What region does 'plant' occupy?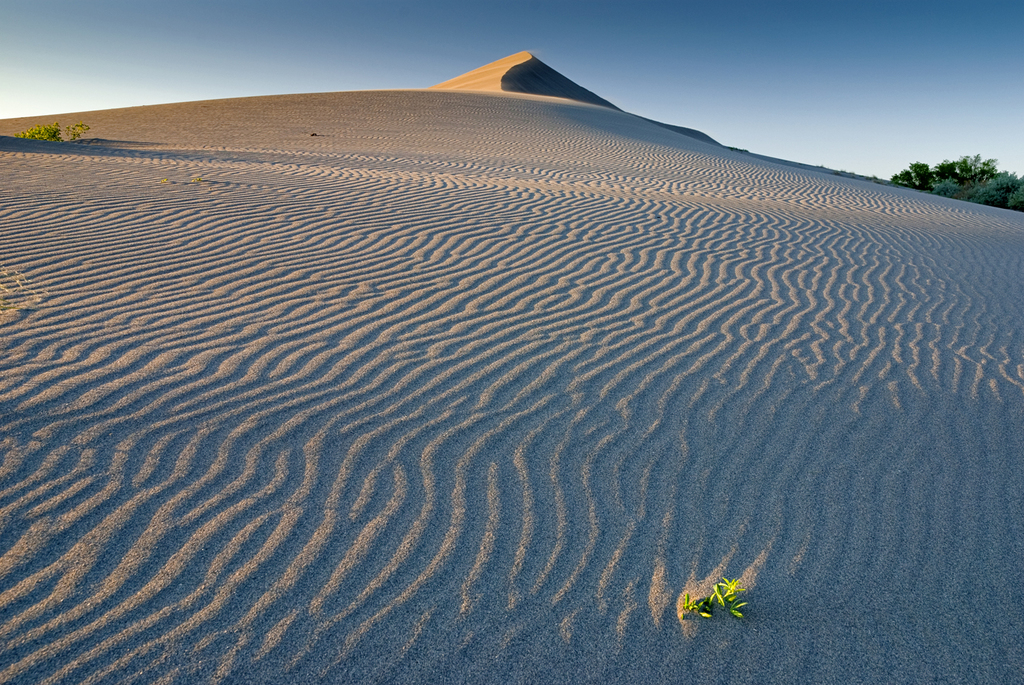
[16,119,98,144].
